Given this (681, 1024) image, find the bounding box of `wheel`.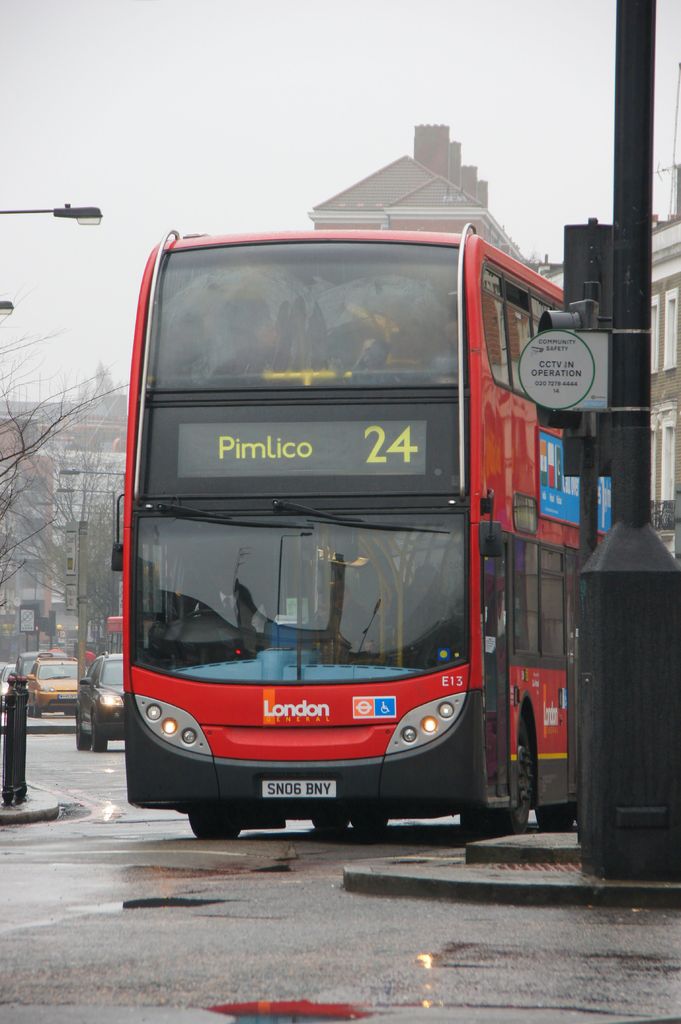
detection(186, 815, 242, 838).
